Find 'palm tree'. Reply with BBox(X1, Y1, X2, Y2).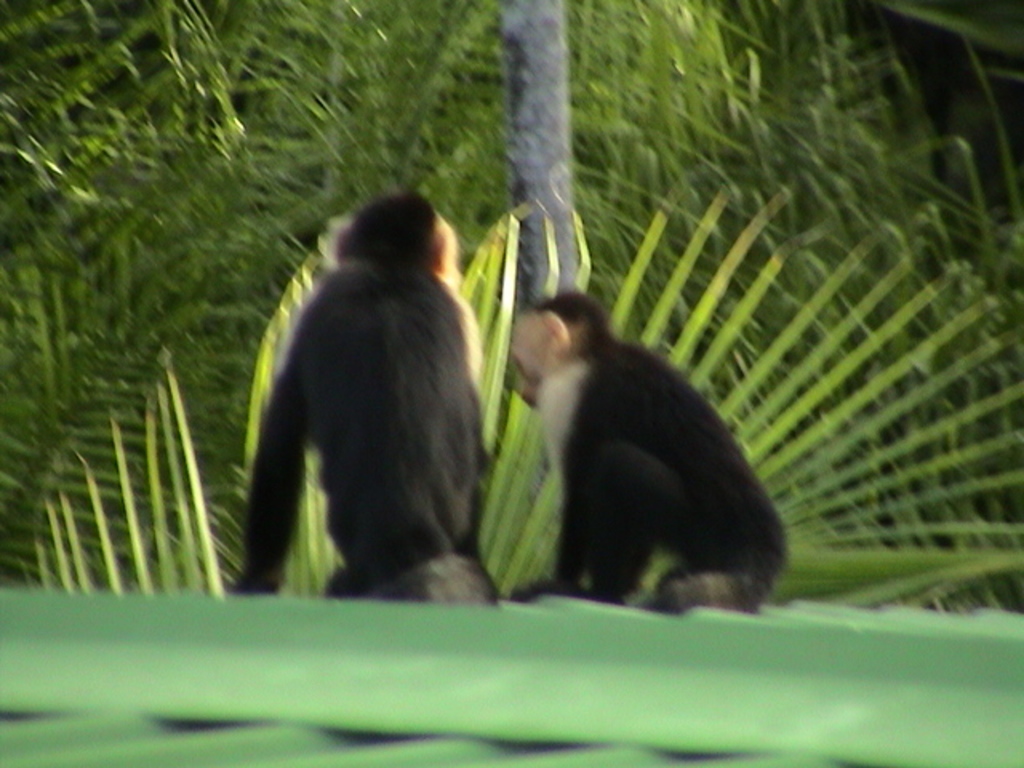
BBox(0, 0, 1022, 602).
